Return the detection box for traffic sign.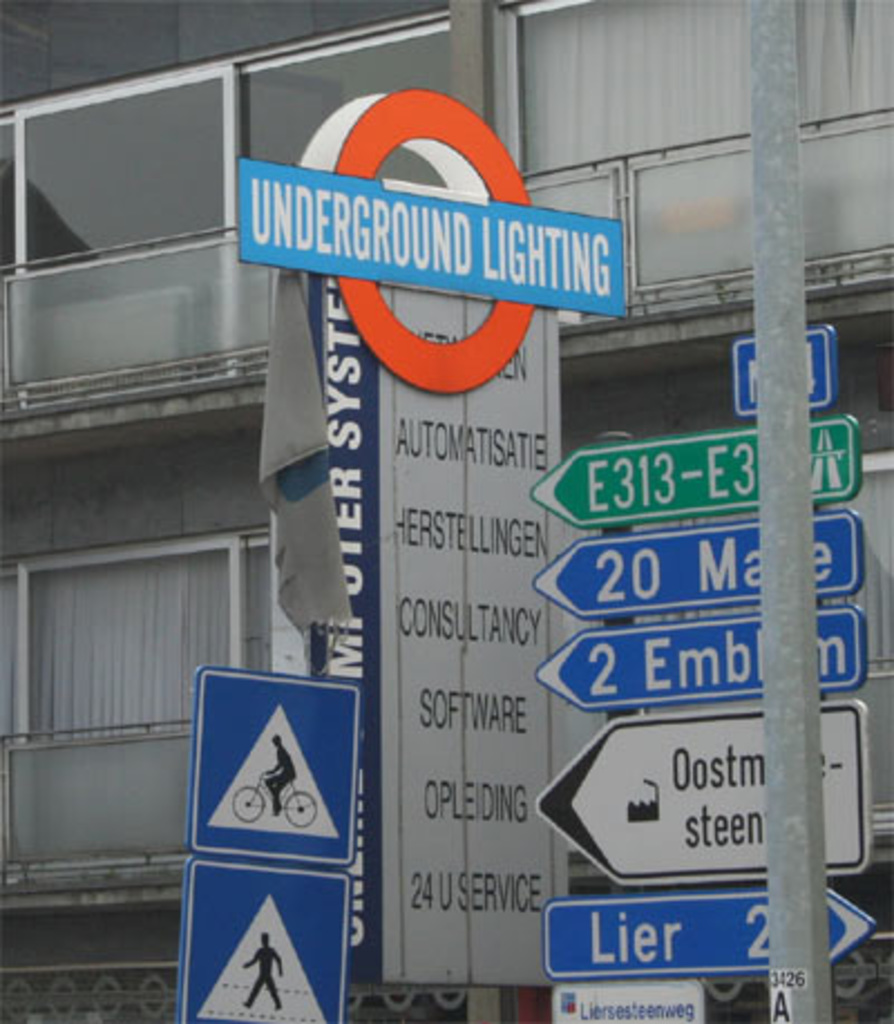
190,666,367,865.
